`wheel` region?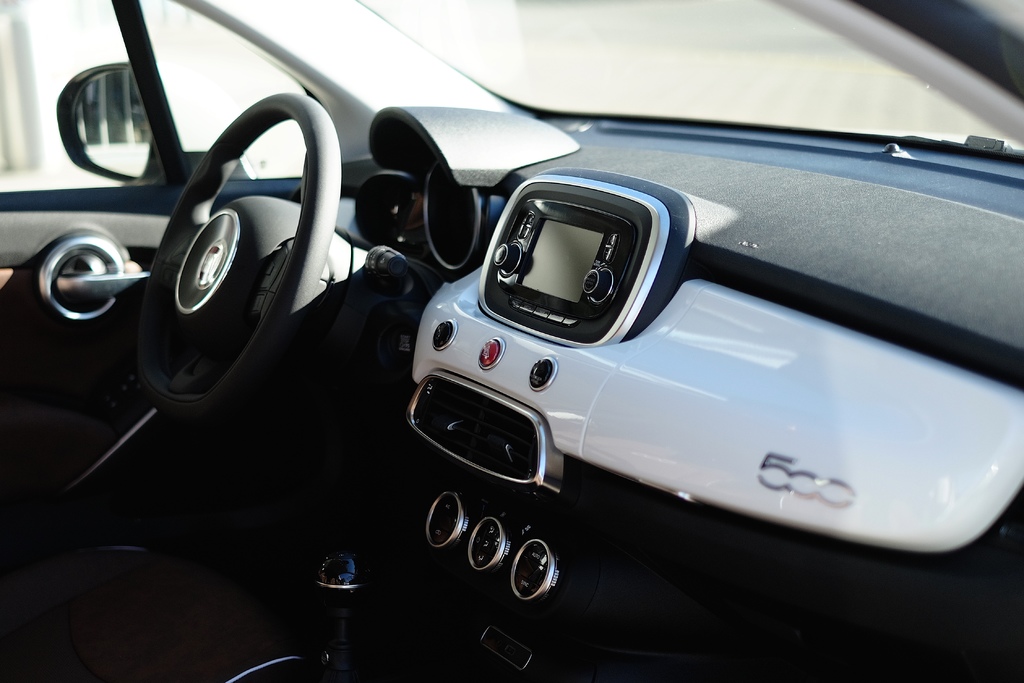
rect(140, 90, 332, 431)
